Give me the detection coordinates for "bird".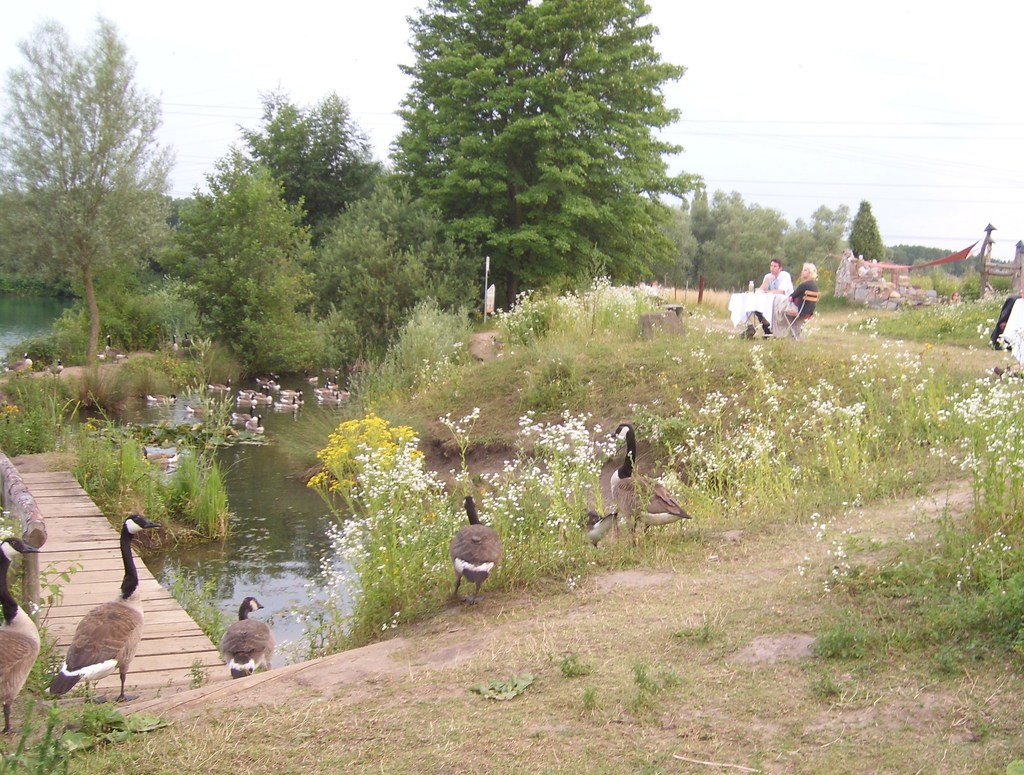
[left=613, top=419, right=693, bottom=539].
